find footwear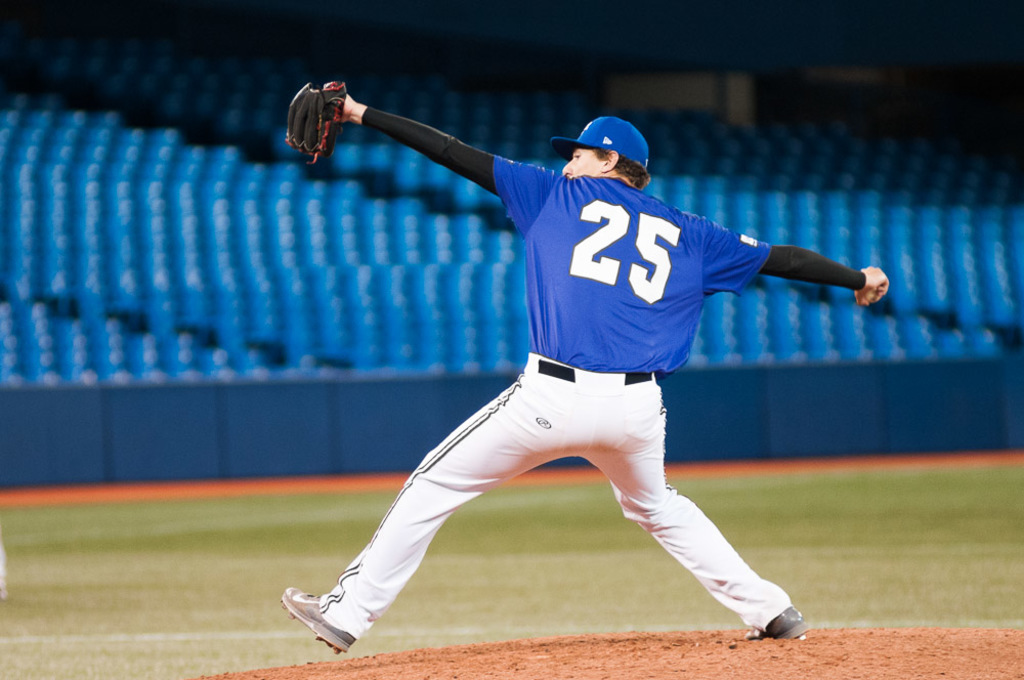
[283,585,355,656]
